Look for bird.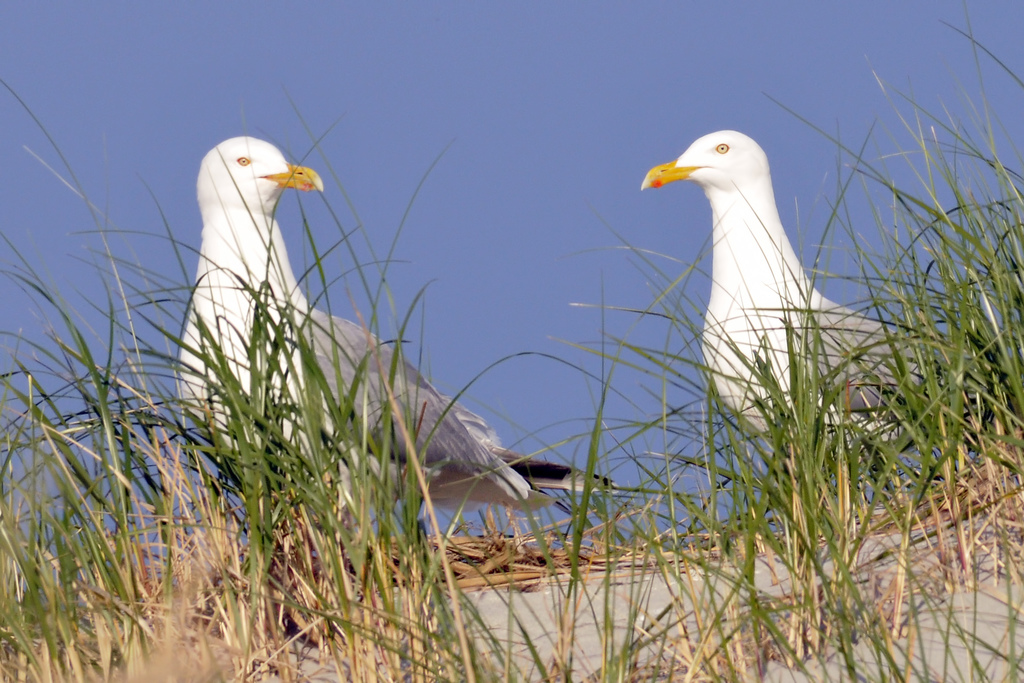
Found: [646, 135, 944, 473].
